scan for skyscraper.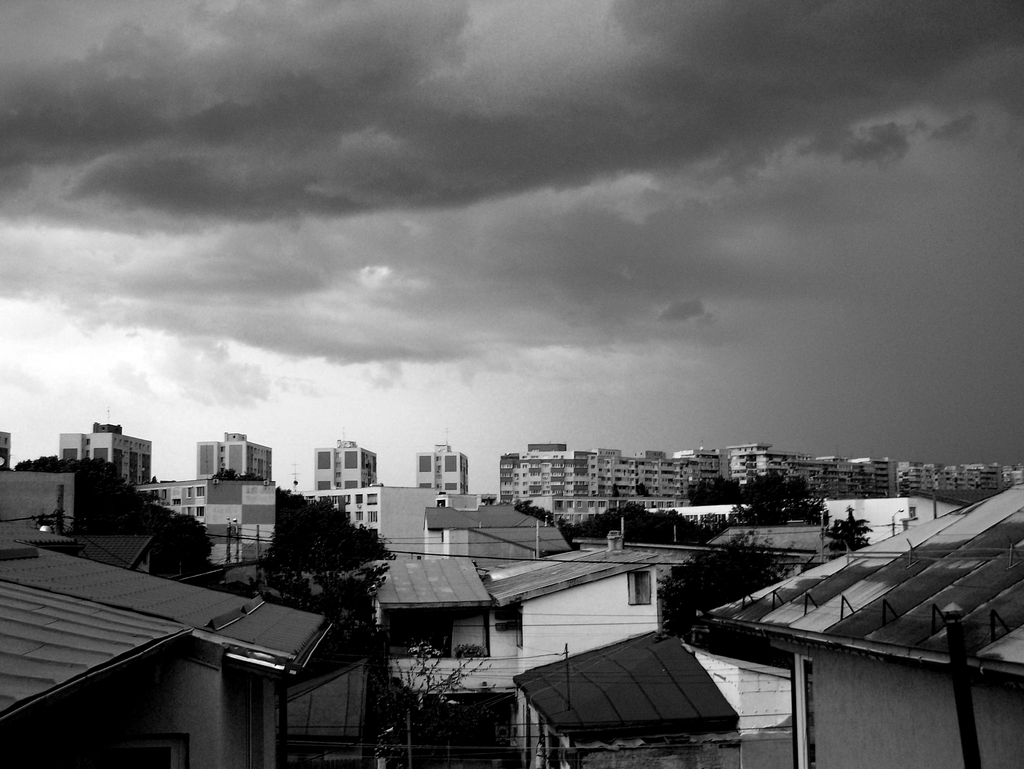
Scan result: <region>313, 442, 377, 522</region>.
